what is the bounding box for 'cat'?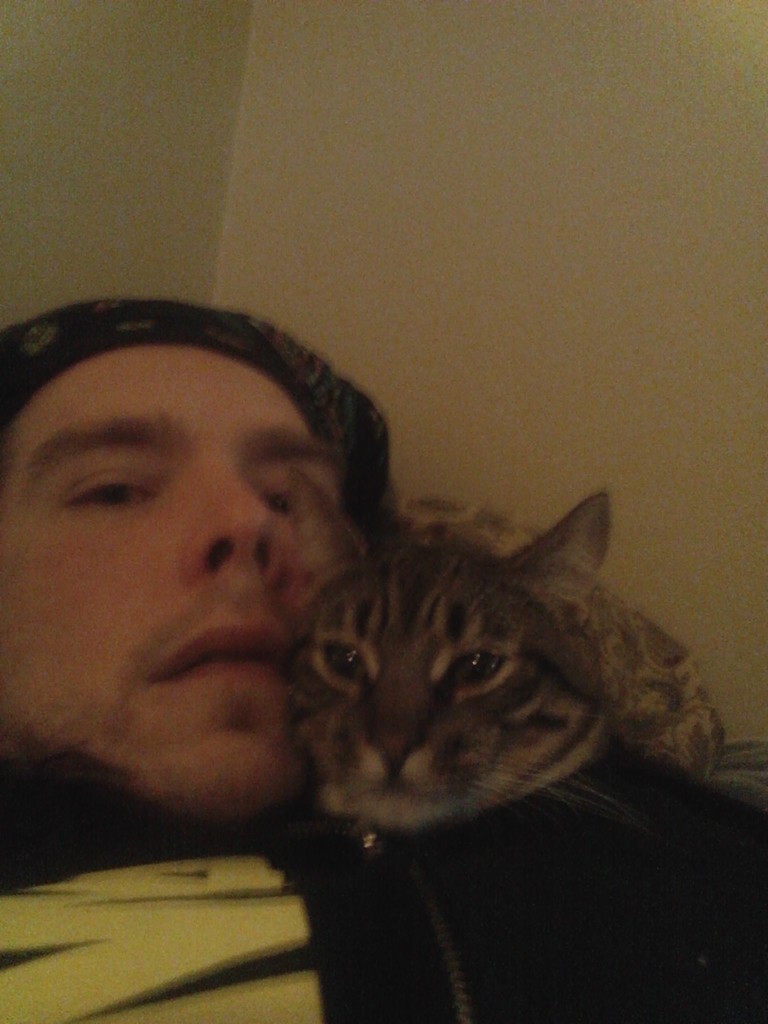
{"x1": 278, "y1": 459, "x2": 634, "y2": 836}.
